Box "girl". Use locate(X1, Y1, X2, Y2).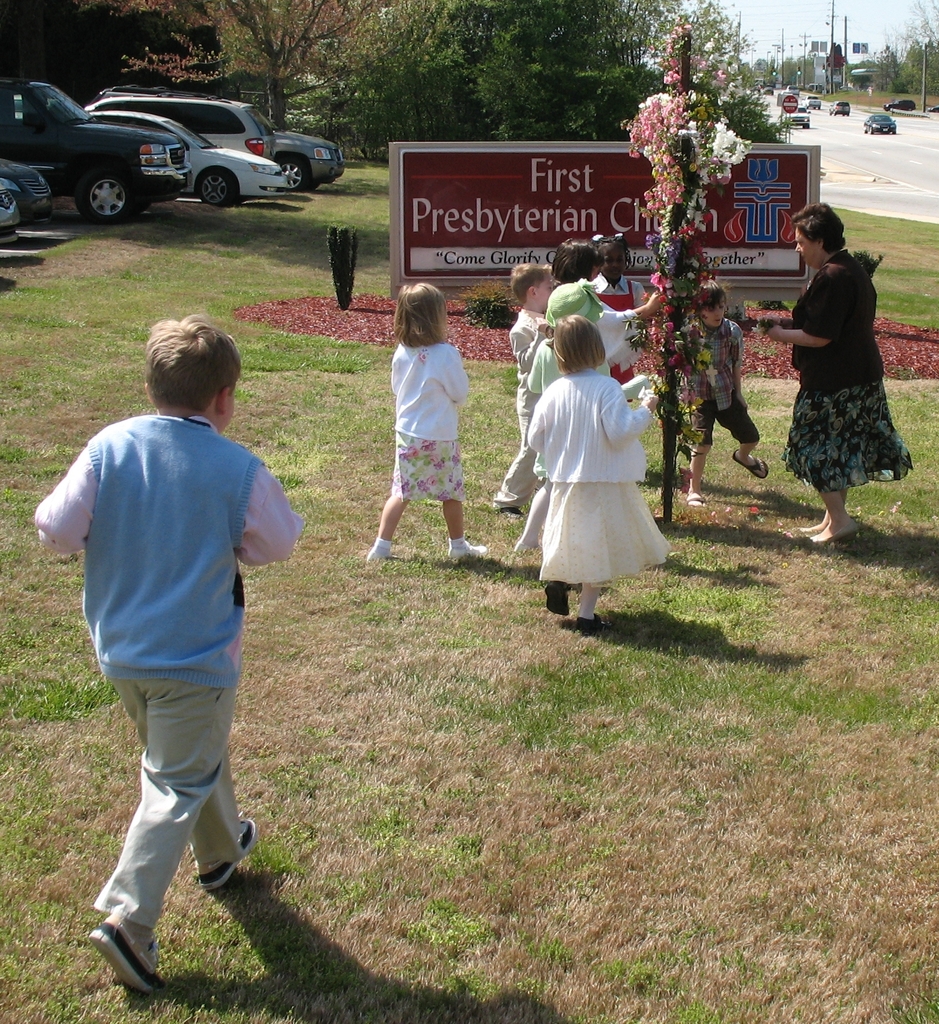
locate(534, 316, 663, 621).
